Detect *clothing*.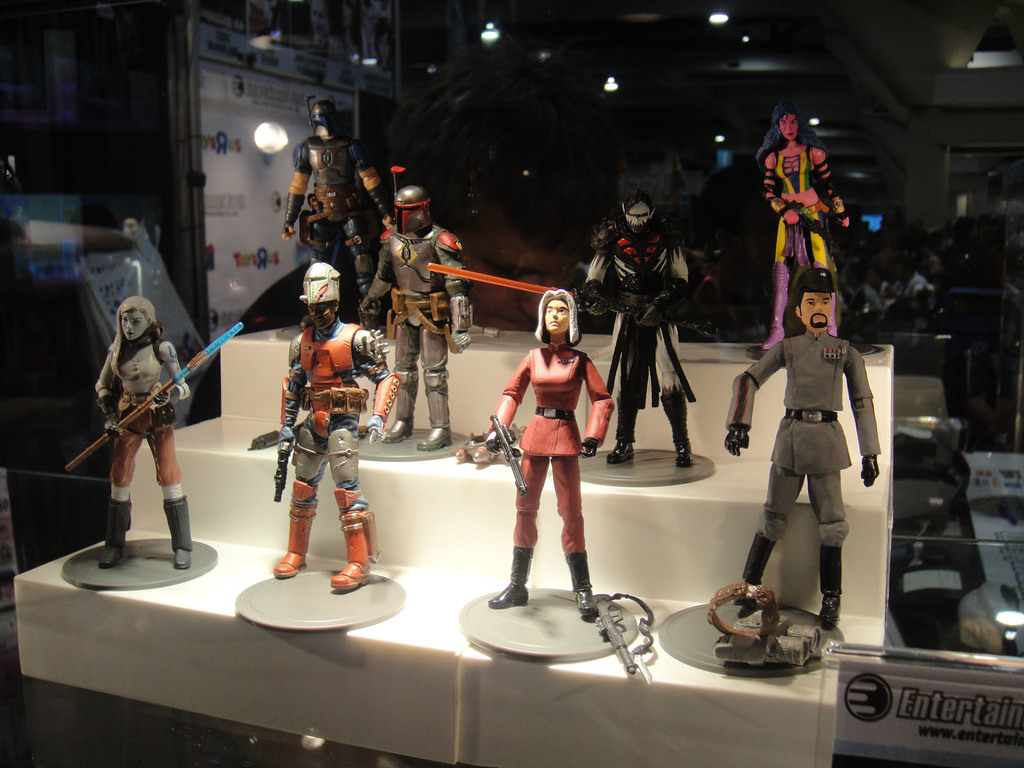
Detected at box(371, 223, 477, 366).
